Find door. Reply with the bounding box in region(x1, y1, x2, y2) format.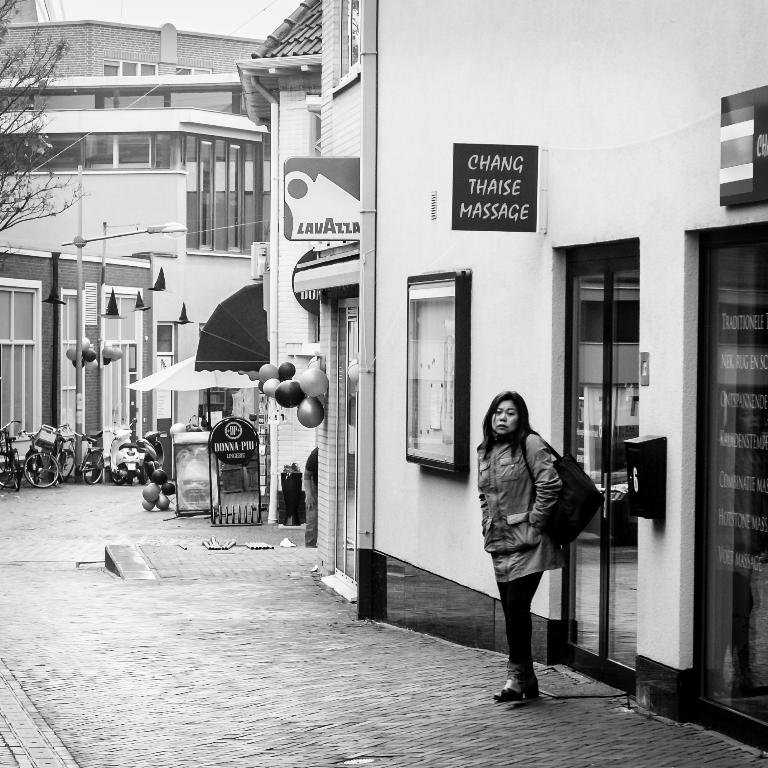
region(684, 235, 767, 742).
